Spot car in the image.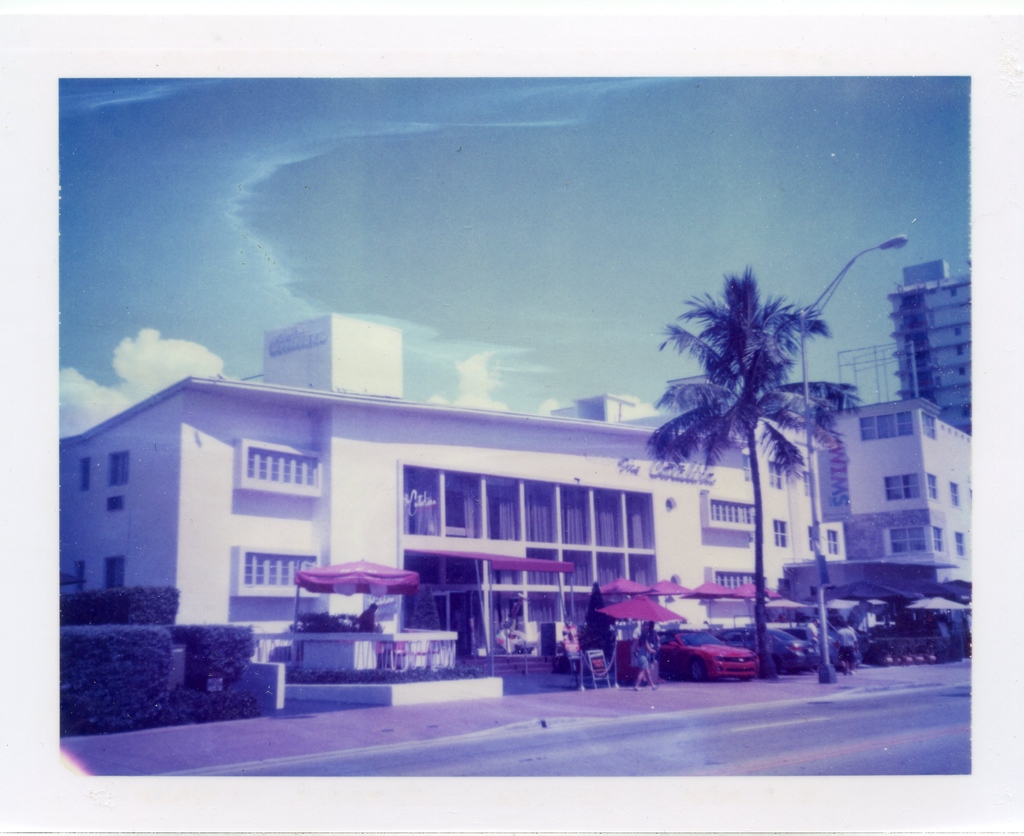
car found at left=658, top=627, right=762, bottom=677.
